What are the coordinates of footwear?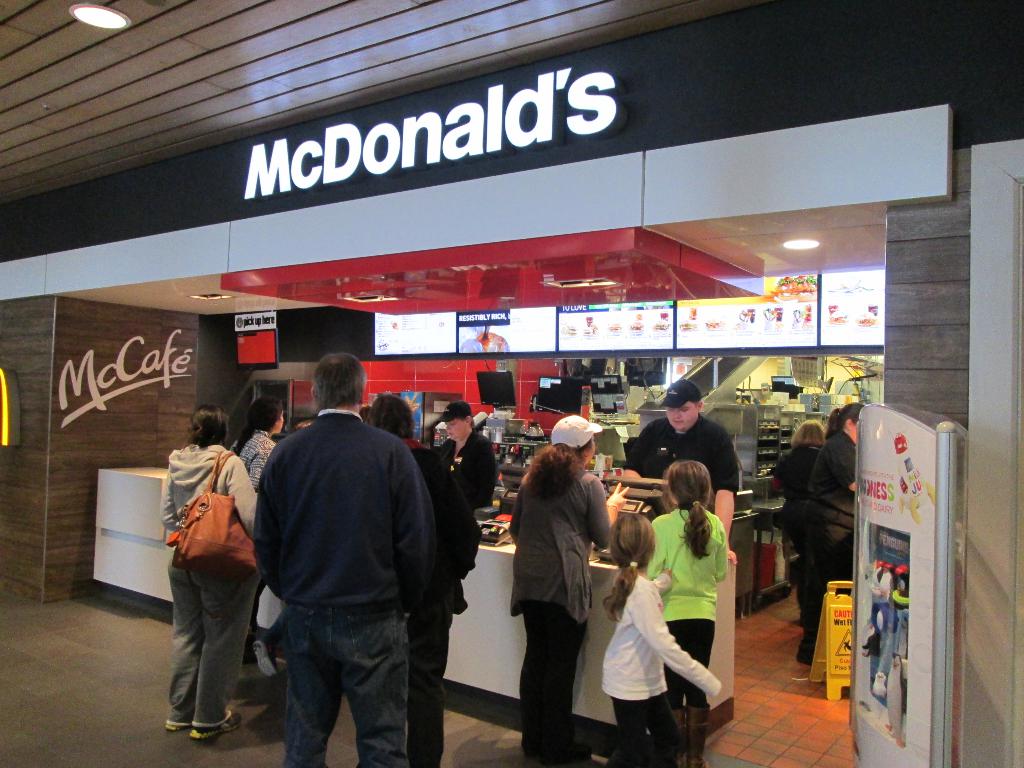
Rect(255, 637, 276, 680).
